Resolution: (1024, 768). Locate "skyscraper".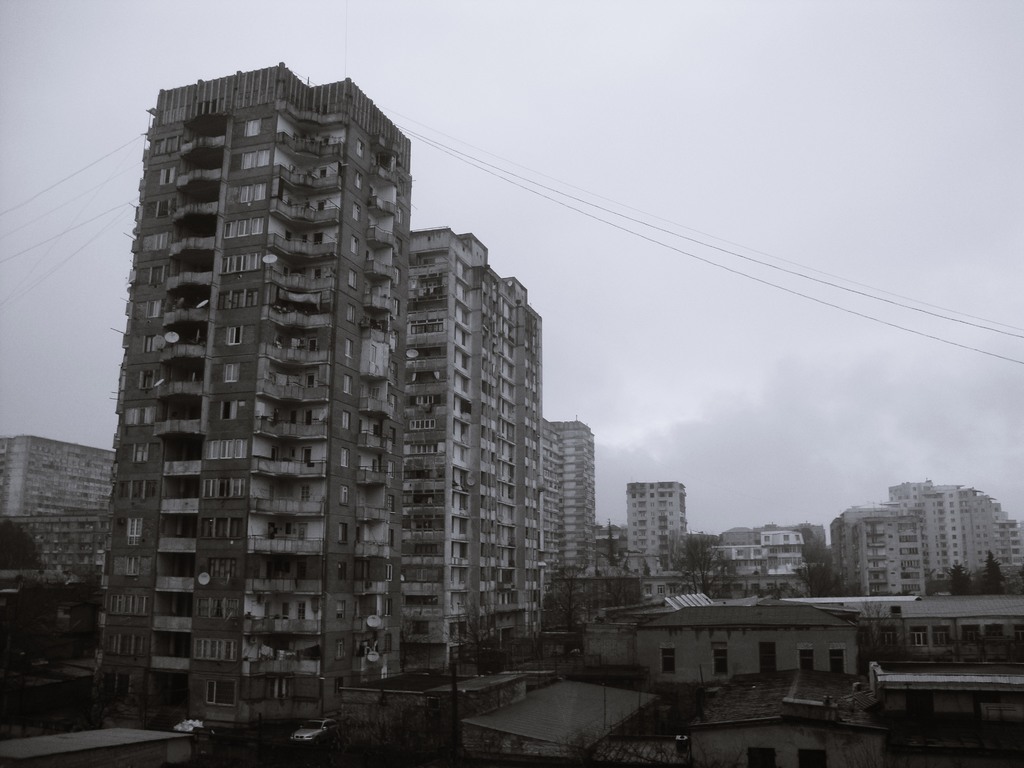
(829,500,920,597).
